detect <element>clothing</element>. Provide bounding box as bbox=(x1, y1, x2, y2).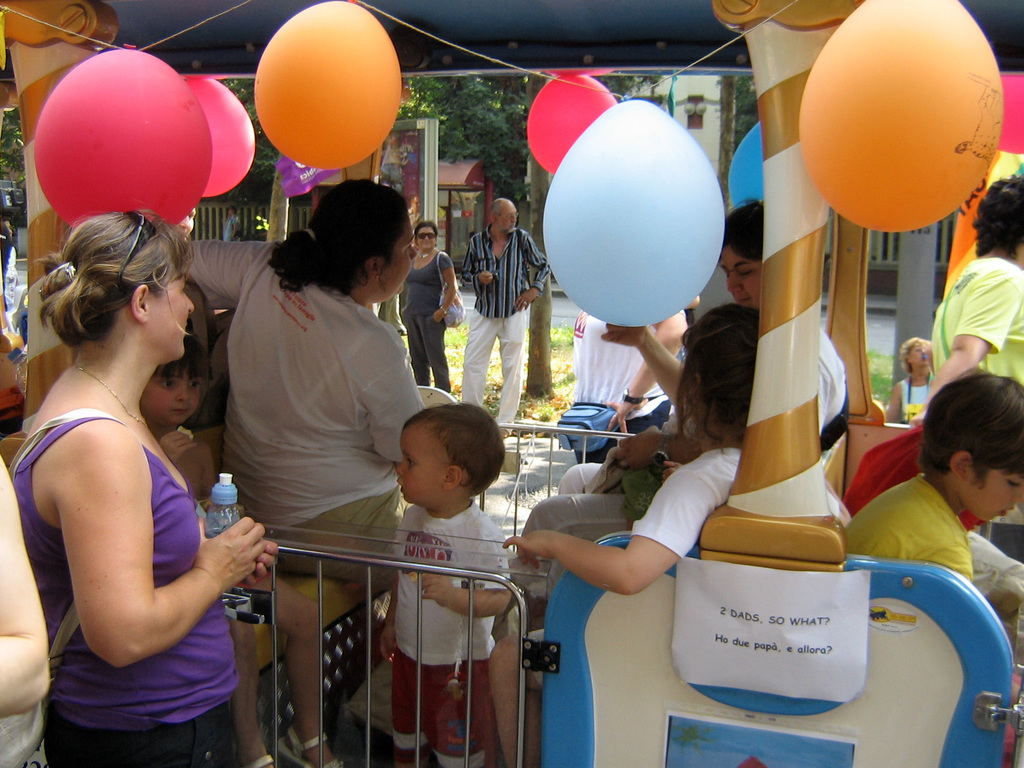
bbox=(454, 224, 557, 435).
